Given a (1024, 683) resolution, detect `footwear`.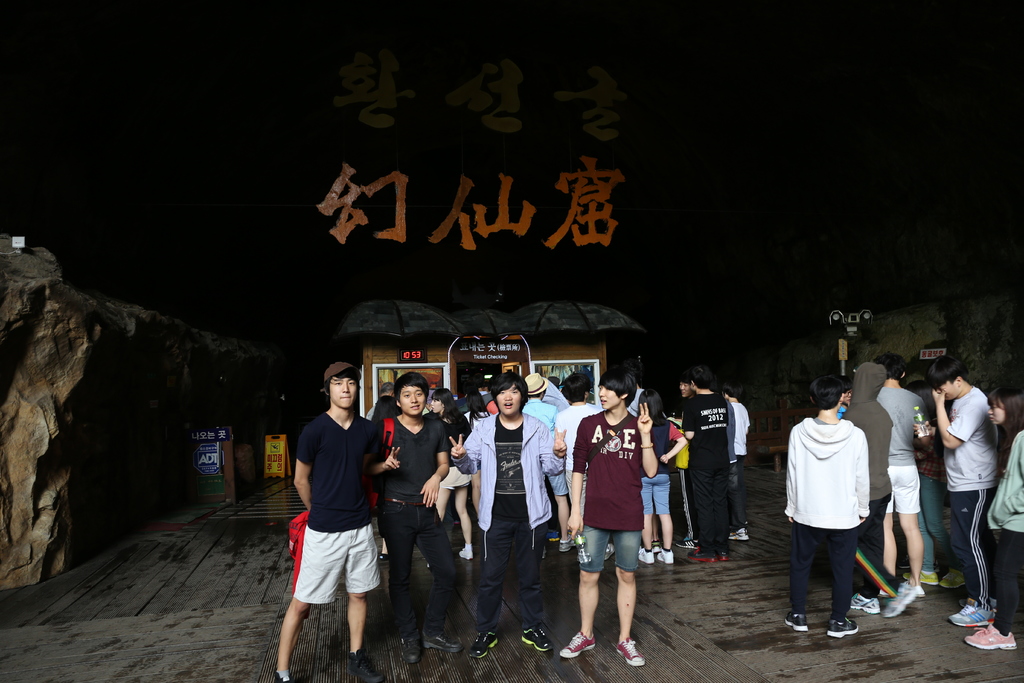
657,548,673,566.
